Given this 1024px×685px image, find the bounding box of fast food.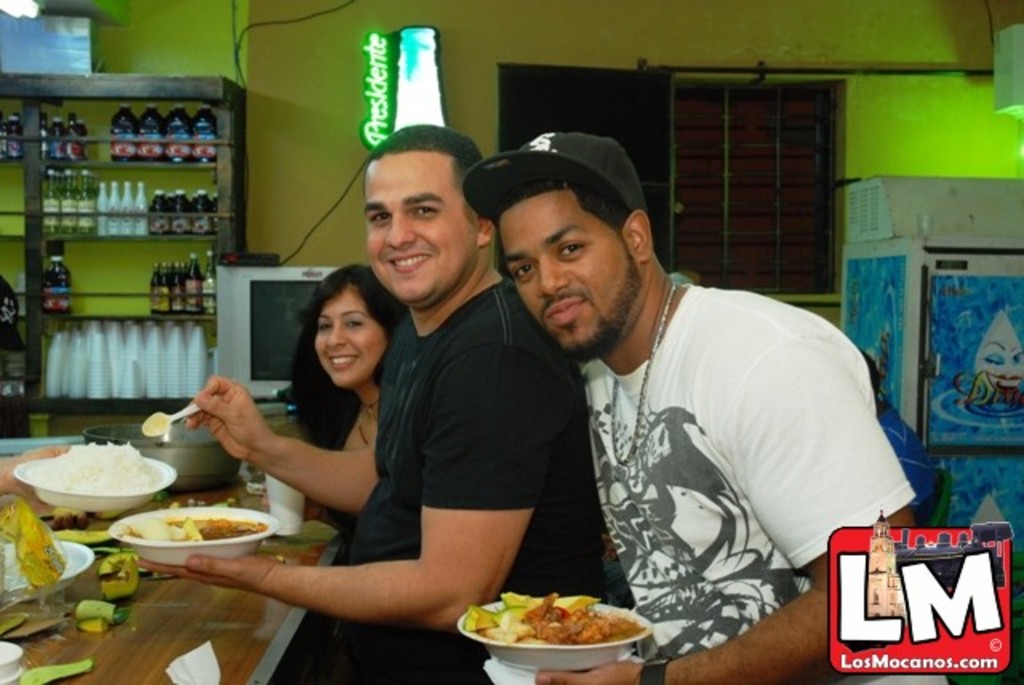
461/586/645/647.
